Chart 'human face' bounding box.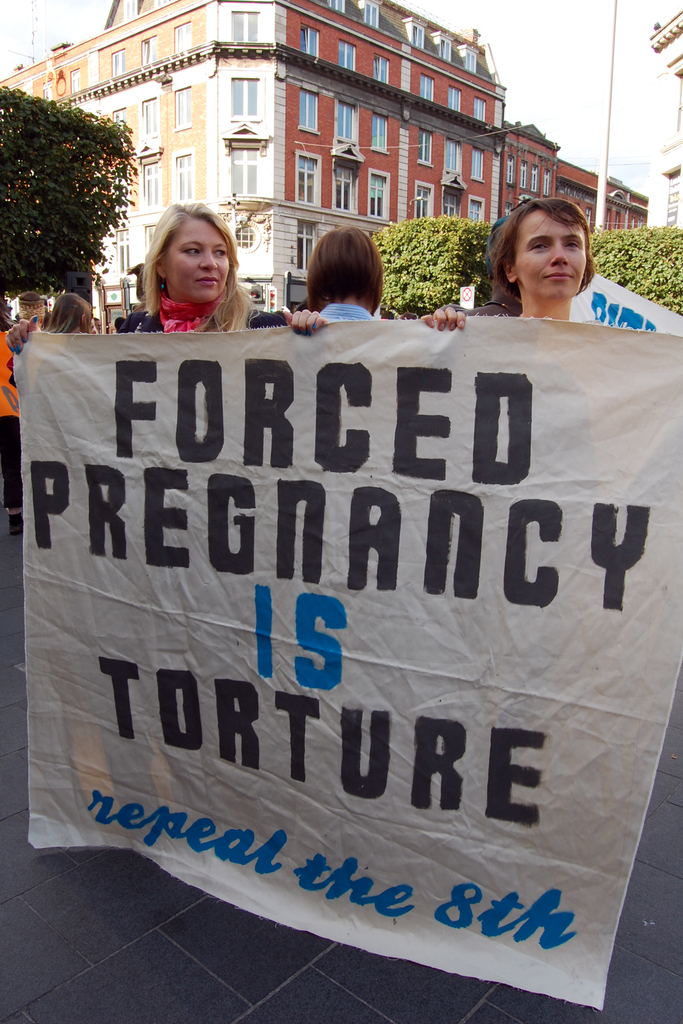
Charted: left=169, top=212, right=229, bottom=298.
